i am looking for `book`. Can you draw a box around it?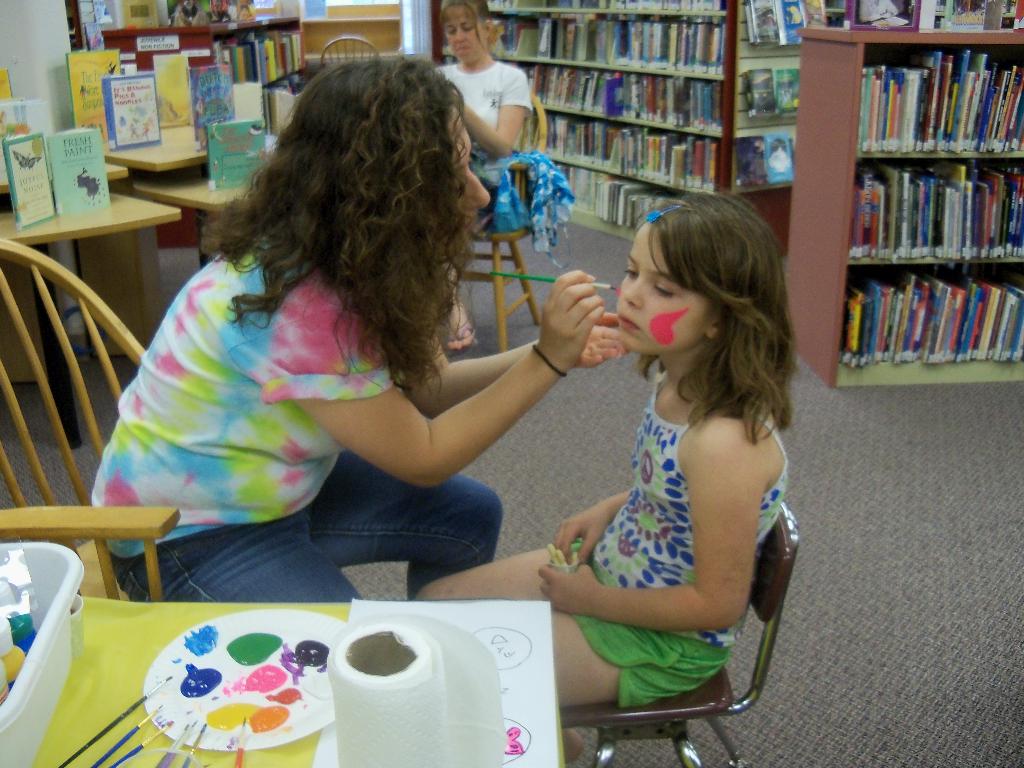
Sure, the bounding box is crop(5, 132, 58, 230).
